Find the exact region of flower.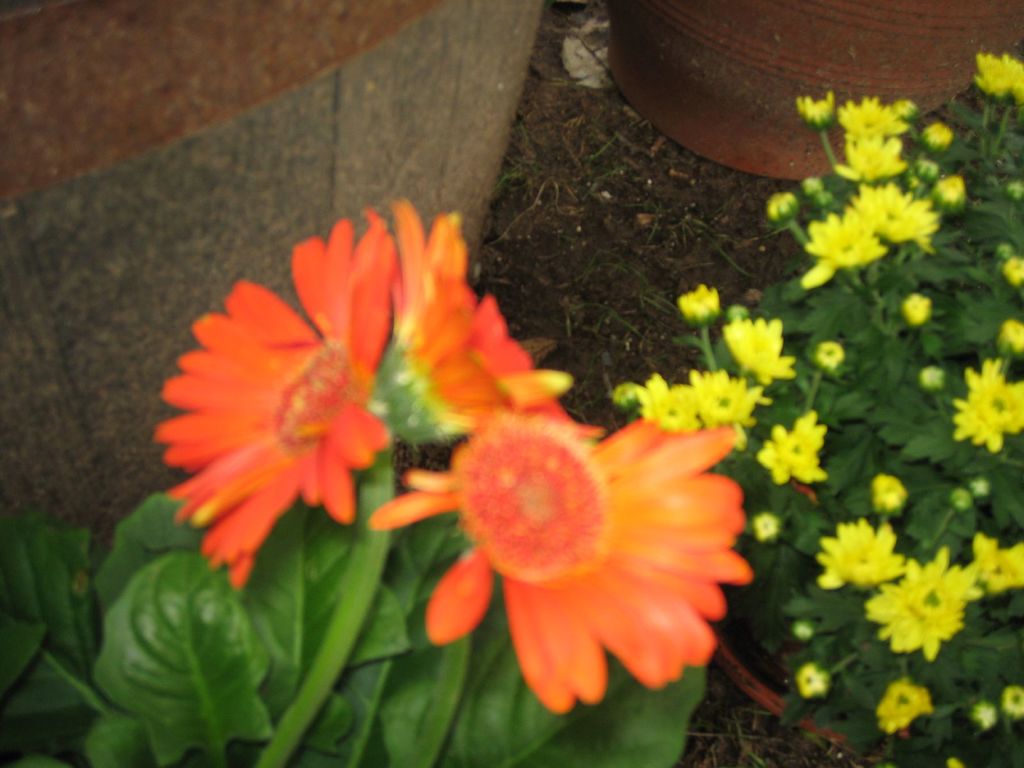
Exact region: locate(361, 385, 750, 723).
